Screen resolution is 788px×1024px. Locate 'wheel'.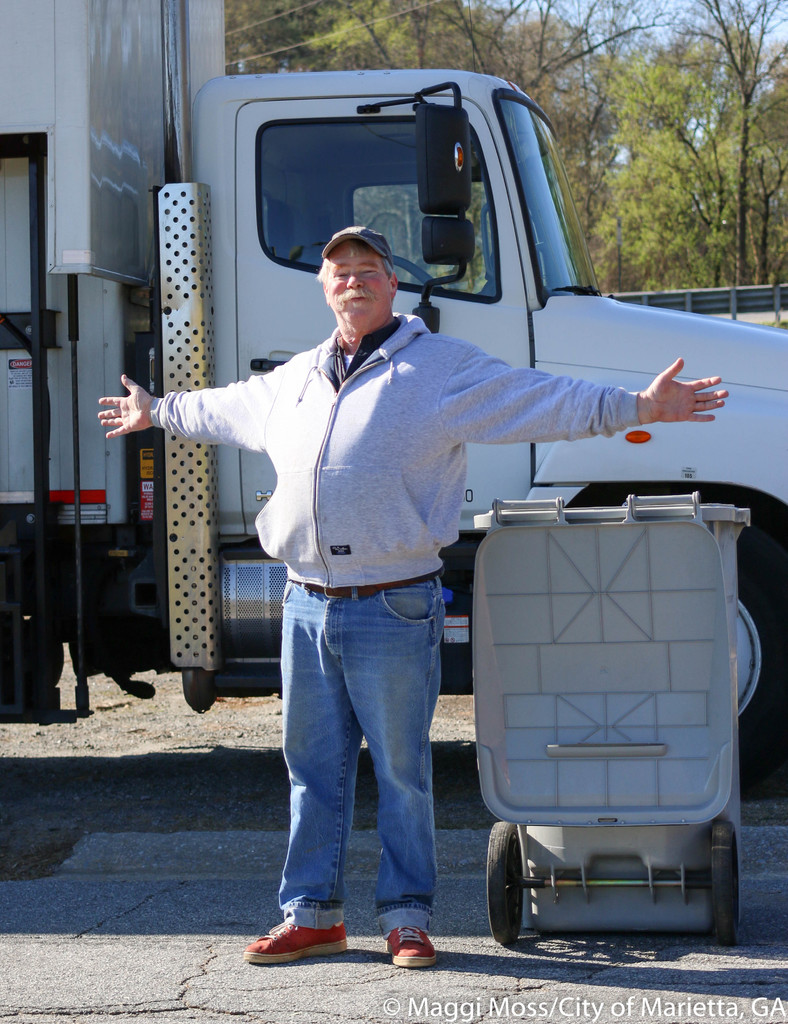
crop(707, 821, 736, 947).
